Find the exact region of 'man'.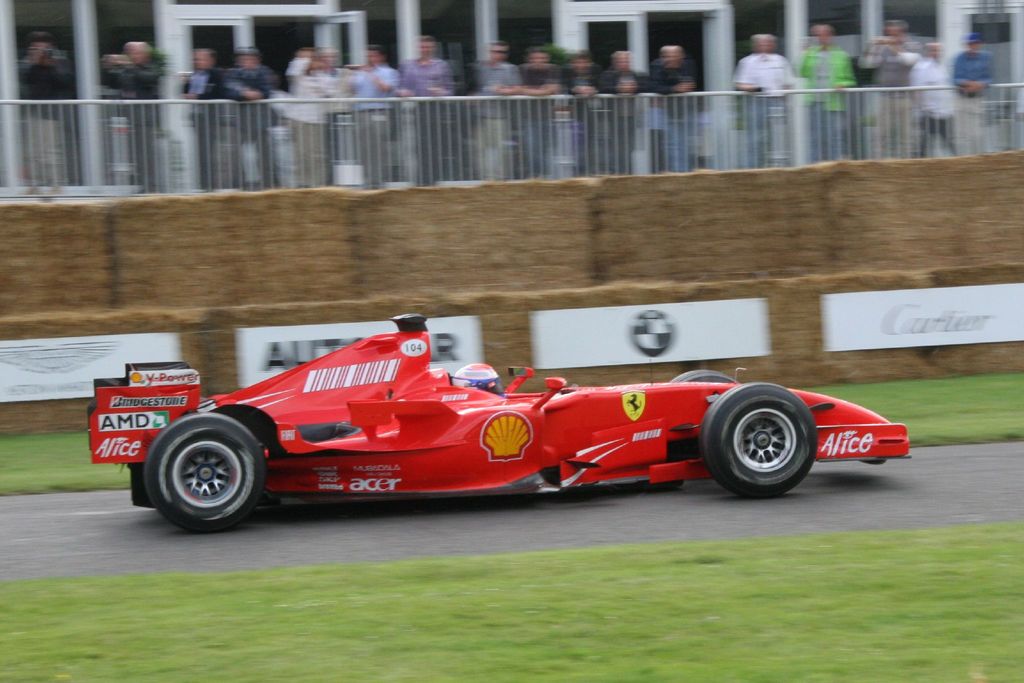
Exact region: (left=356, top=42, right=409, bottom=186).
